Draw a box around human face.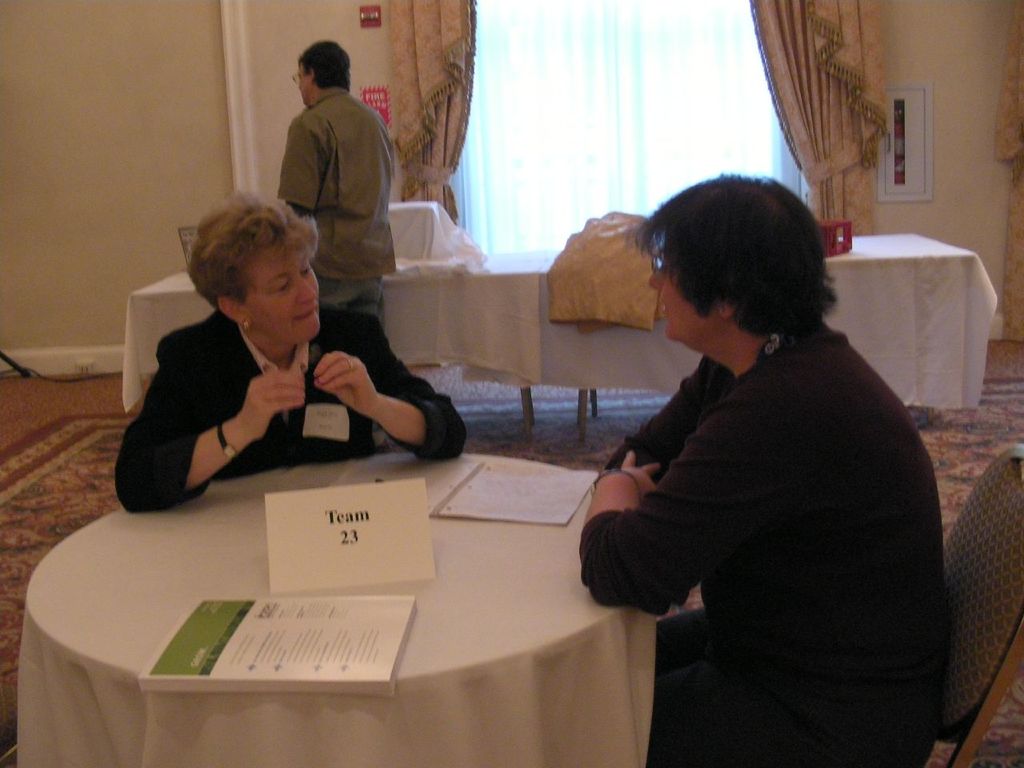
242/241/319/346.
